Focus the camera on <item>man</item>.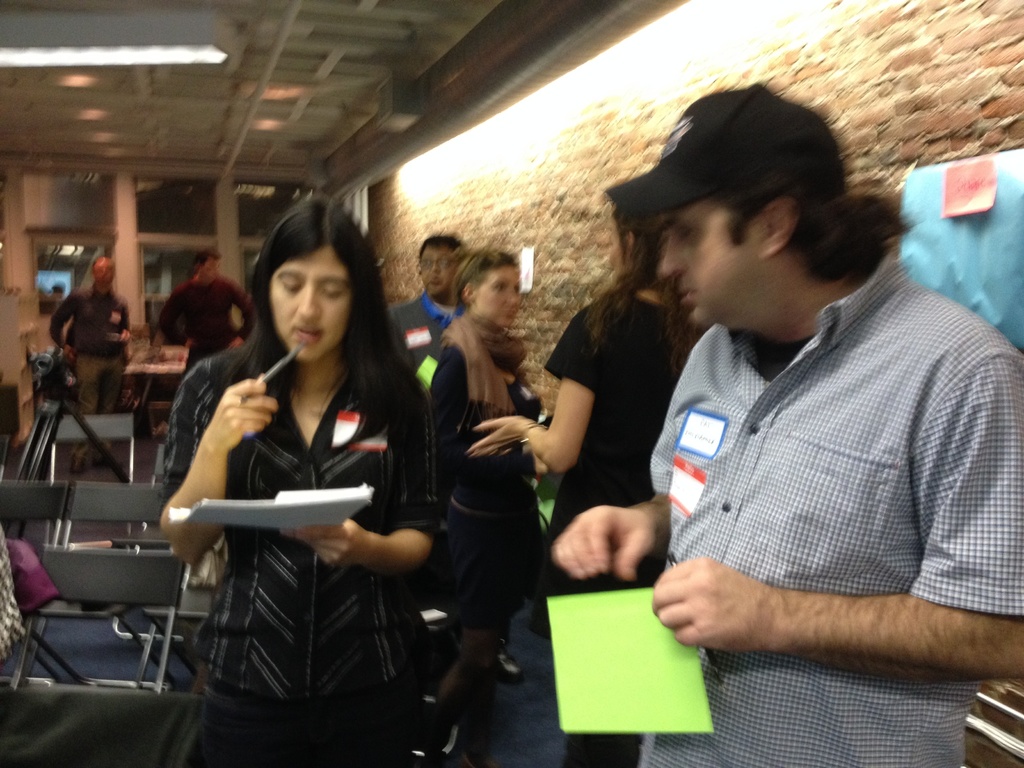
Focus region: 400/223/494/354.
